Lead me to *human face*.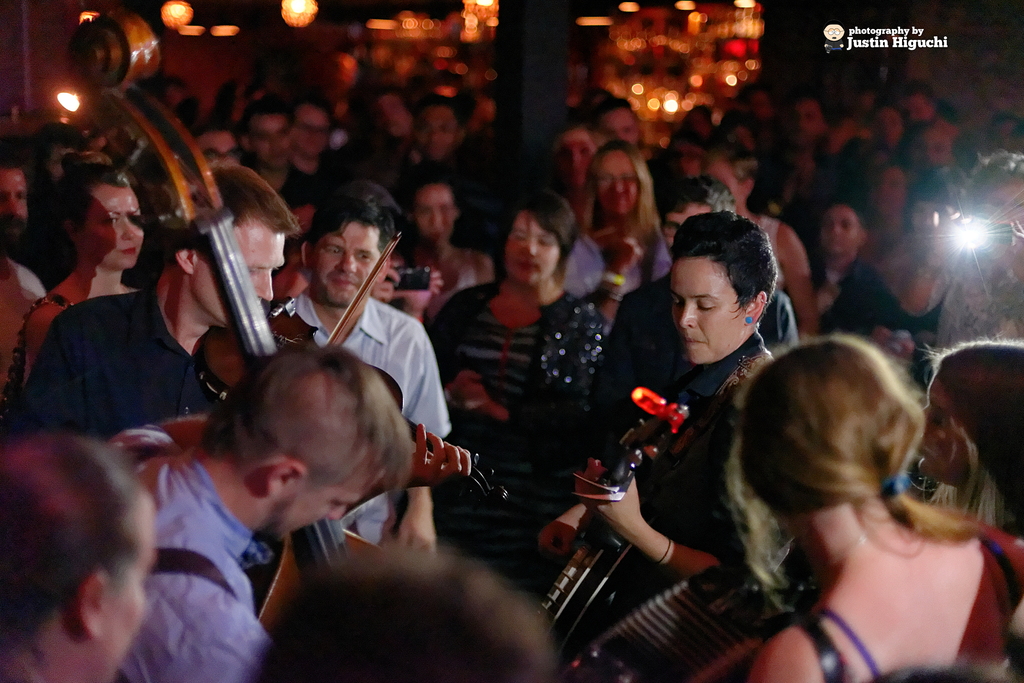
Lead to x1=710, y1=149, x2=742, y2=210.
